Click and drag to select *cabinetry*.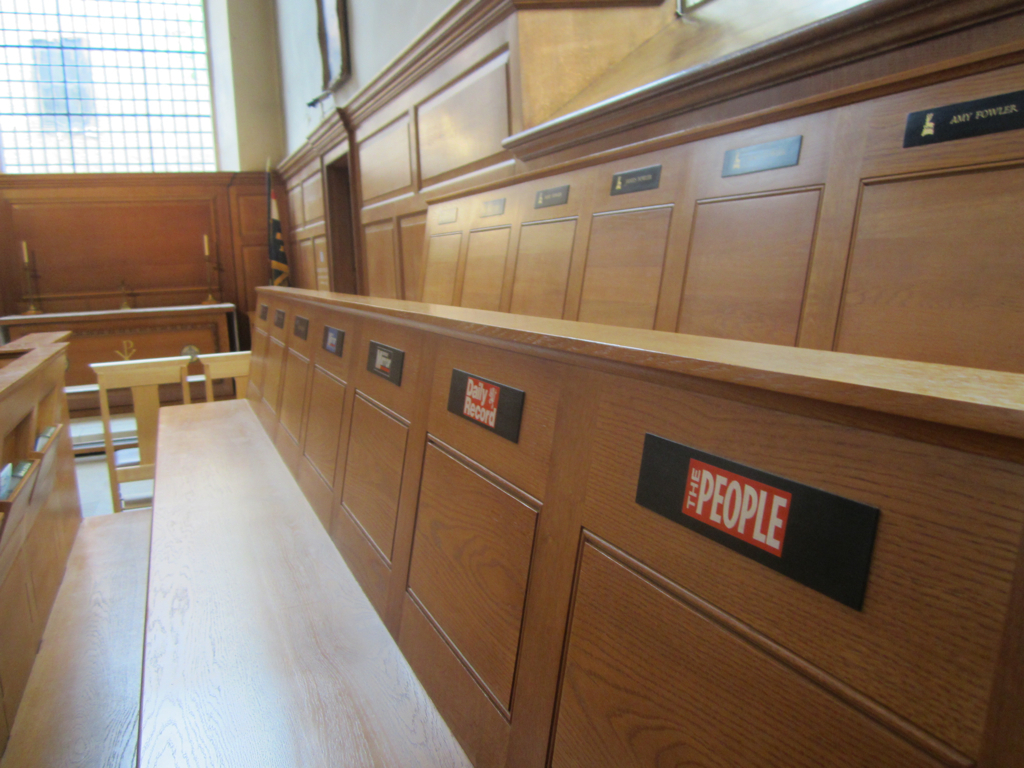
Selection: bbox(409, 0, 1023, 376).
